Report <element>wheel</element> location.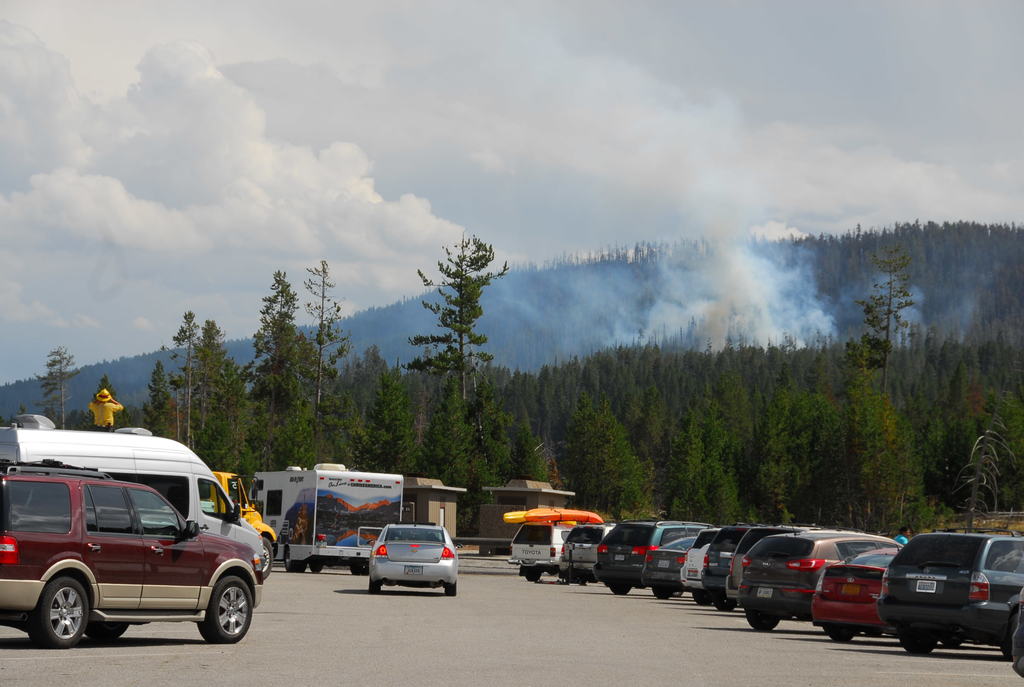
Report: [x1=902, y1=636, x2=939, y2=658].
